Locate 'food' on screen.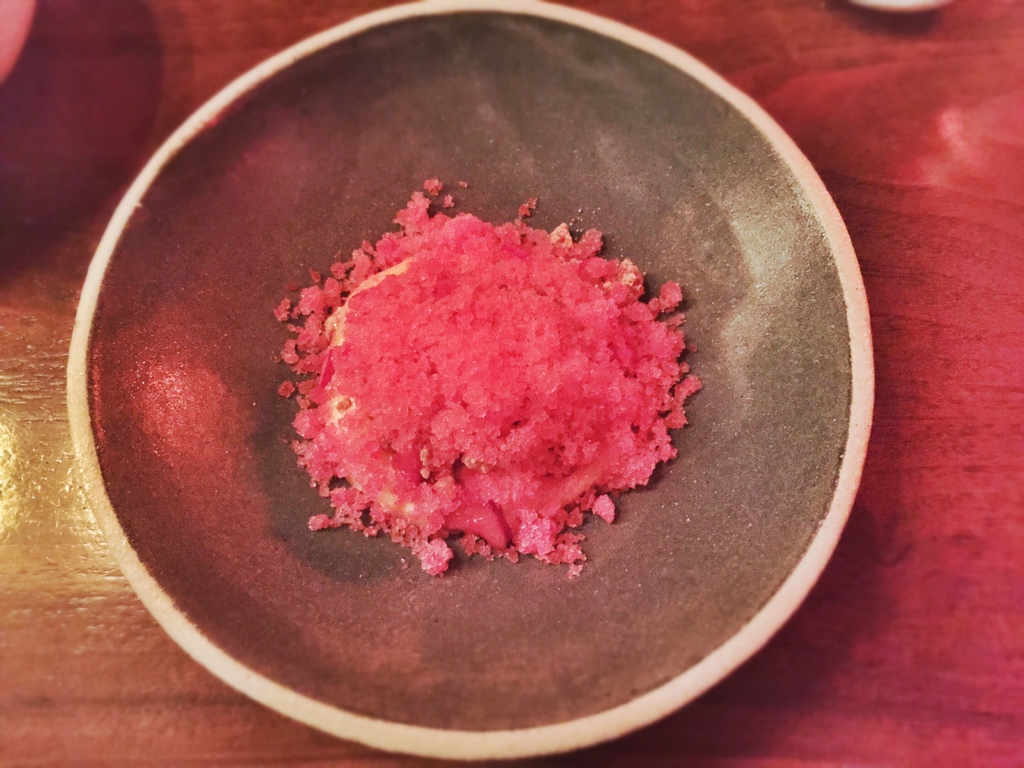
On screen at l=295, t=183, r=680, b=588.
